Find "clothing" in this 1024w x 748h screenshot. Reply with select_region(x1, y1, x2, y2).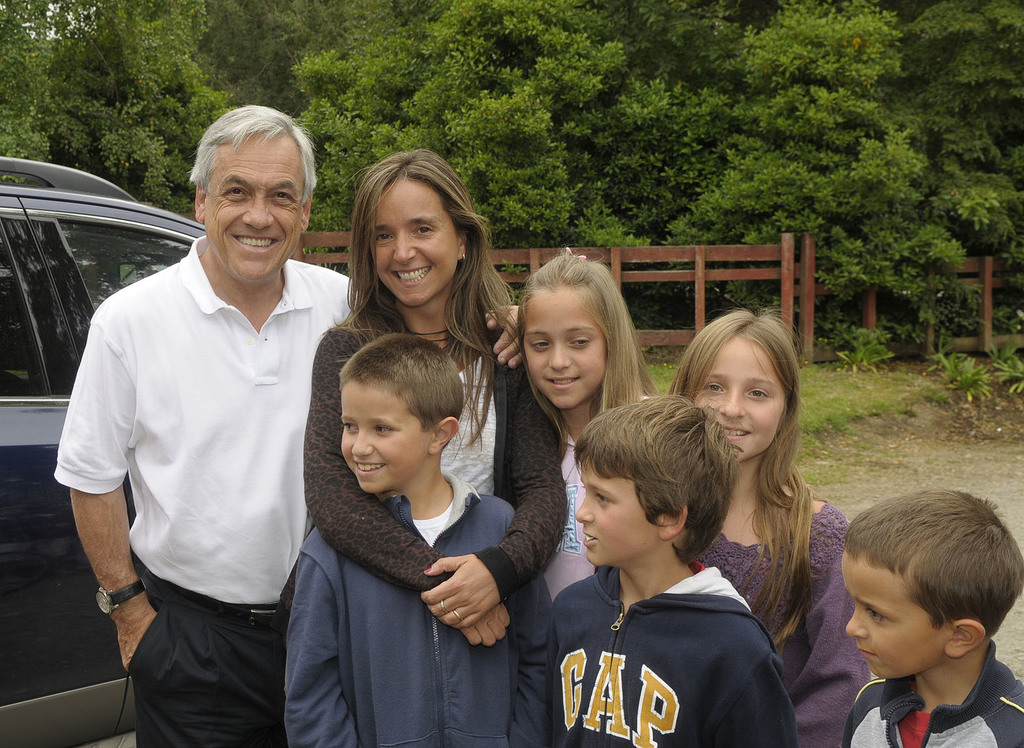
select_region(549, 418, 602, 599).
